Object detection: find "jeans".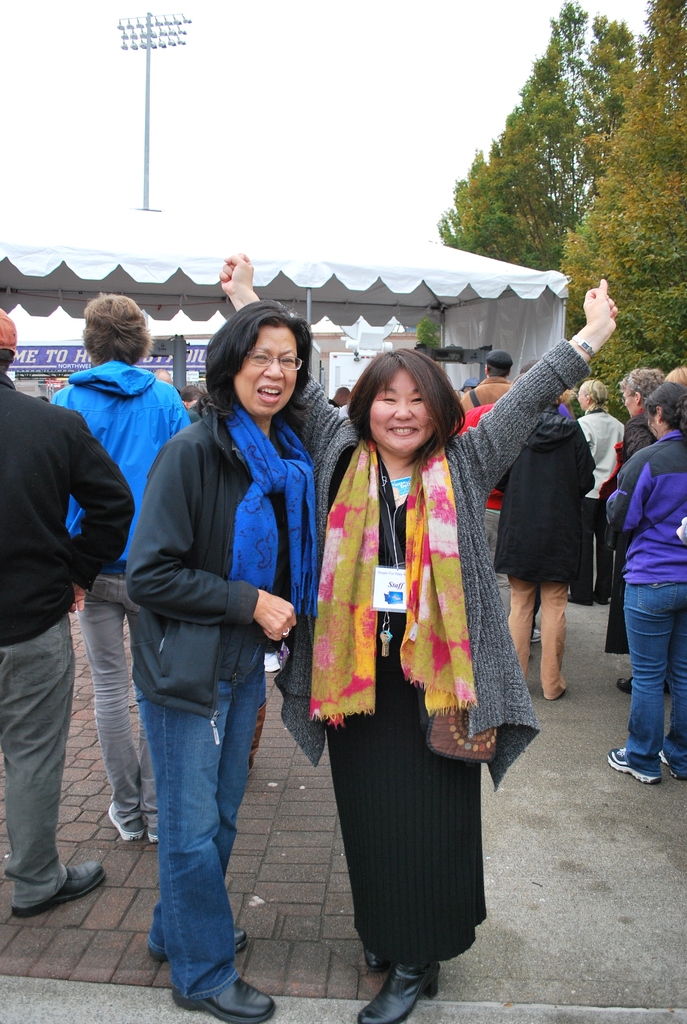
(580,497,608,602).
